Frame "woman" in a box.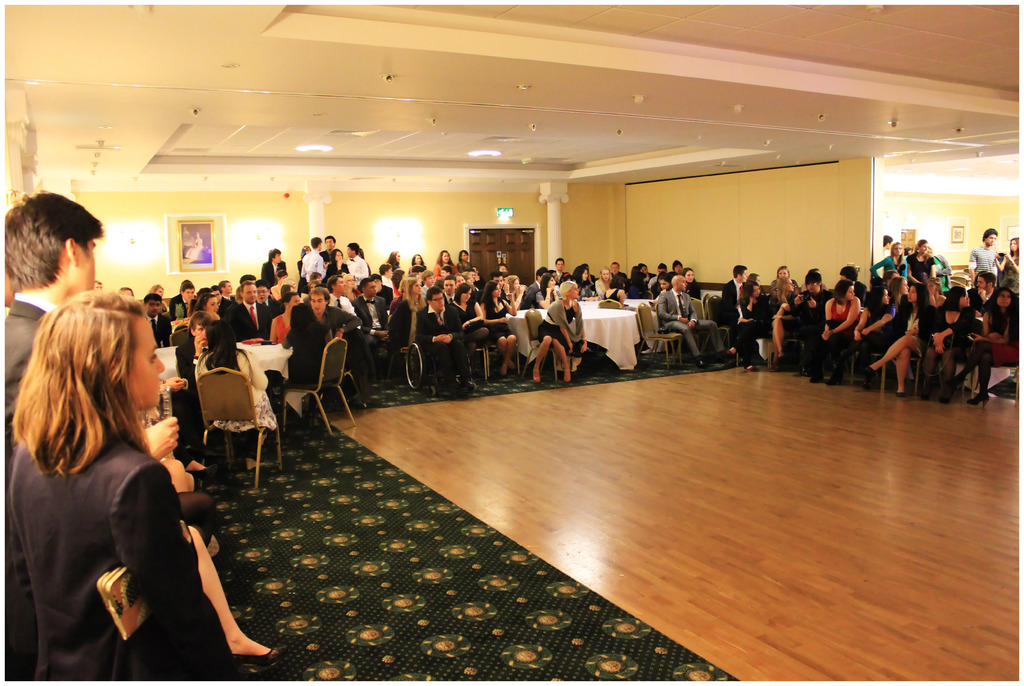
pyautogui.locateOnScreen(388, 277, 431, 316).
